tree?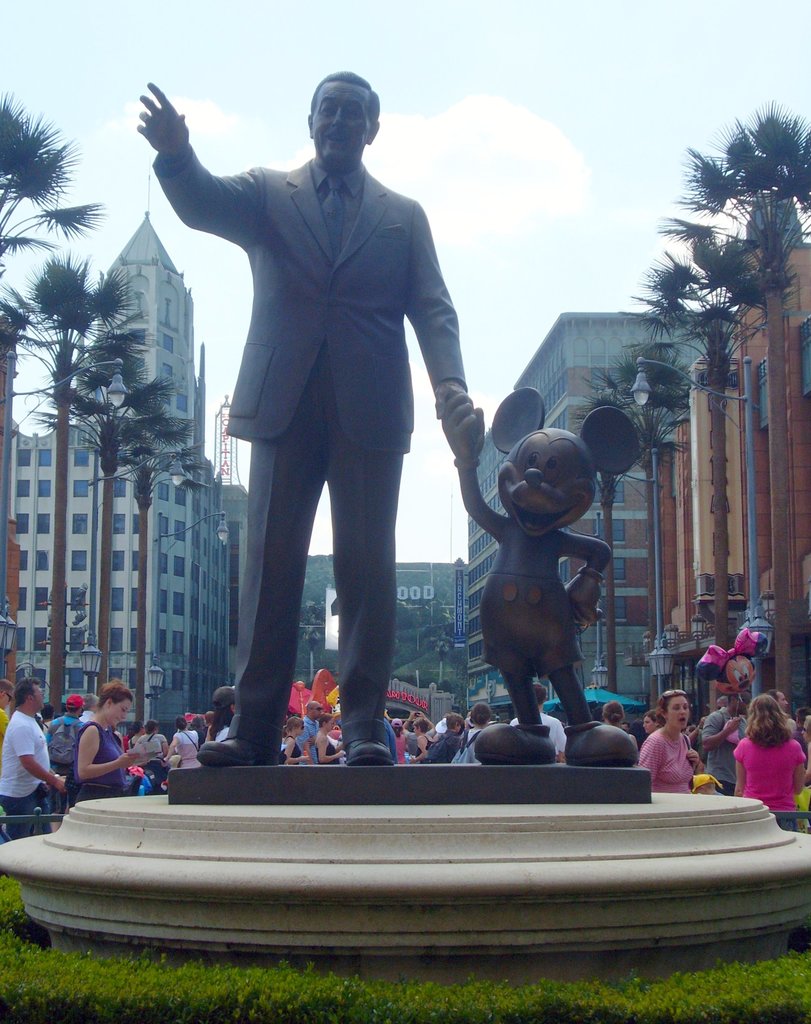
(left=618, top=245, right=758, bottom=644)
